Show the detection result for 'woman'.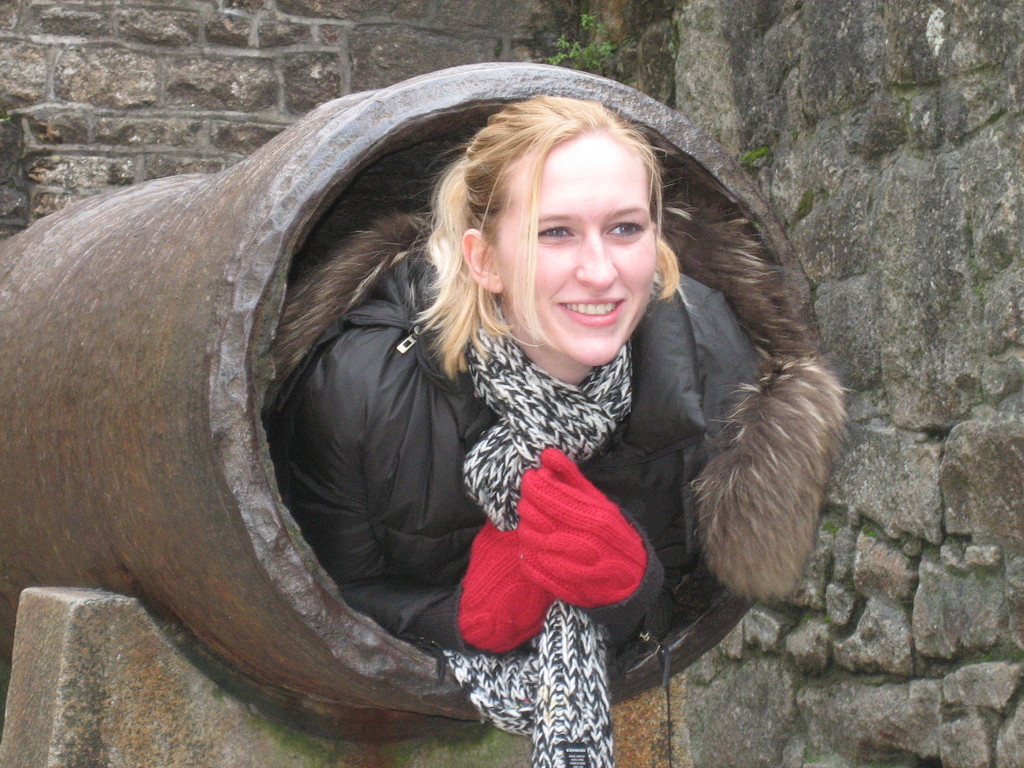
<box>271,92,851,767</box>.
